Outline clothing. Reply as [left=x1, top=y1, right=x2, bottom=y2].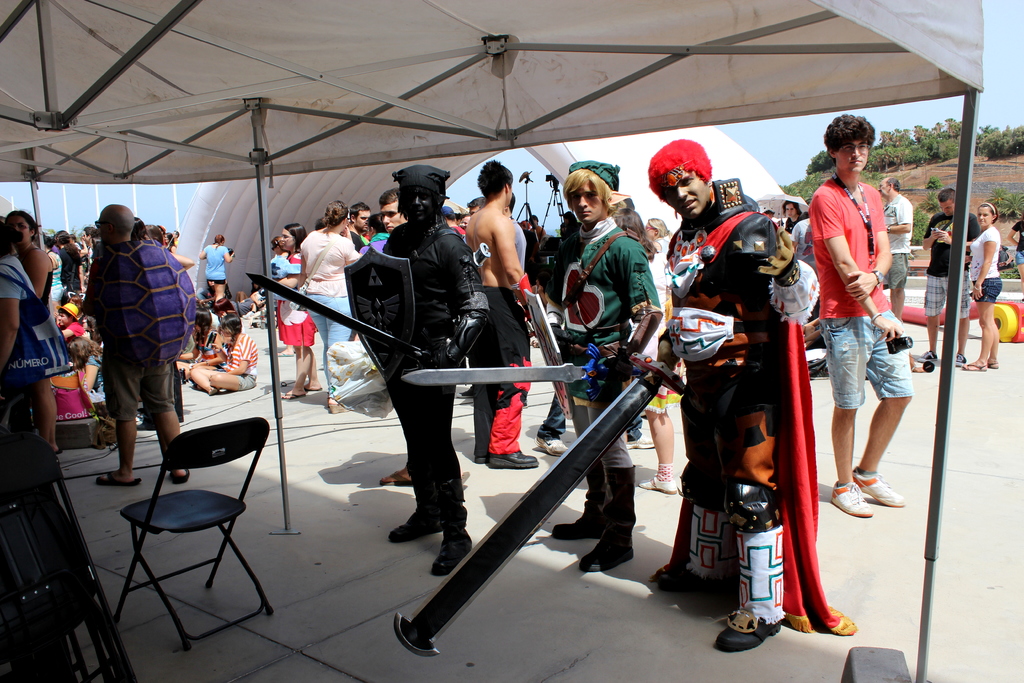
[left=387, top=224, right=488, bottom=527].
